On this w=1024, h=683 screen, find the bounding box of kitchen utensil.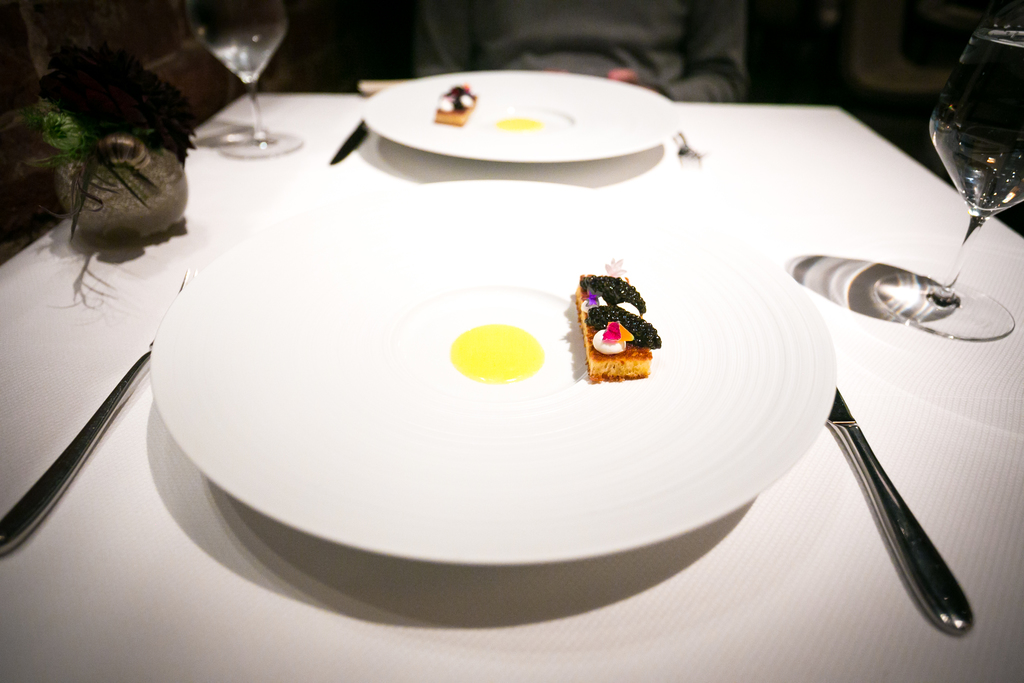
Bounding box: box(826, 389, 976, 636).
